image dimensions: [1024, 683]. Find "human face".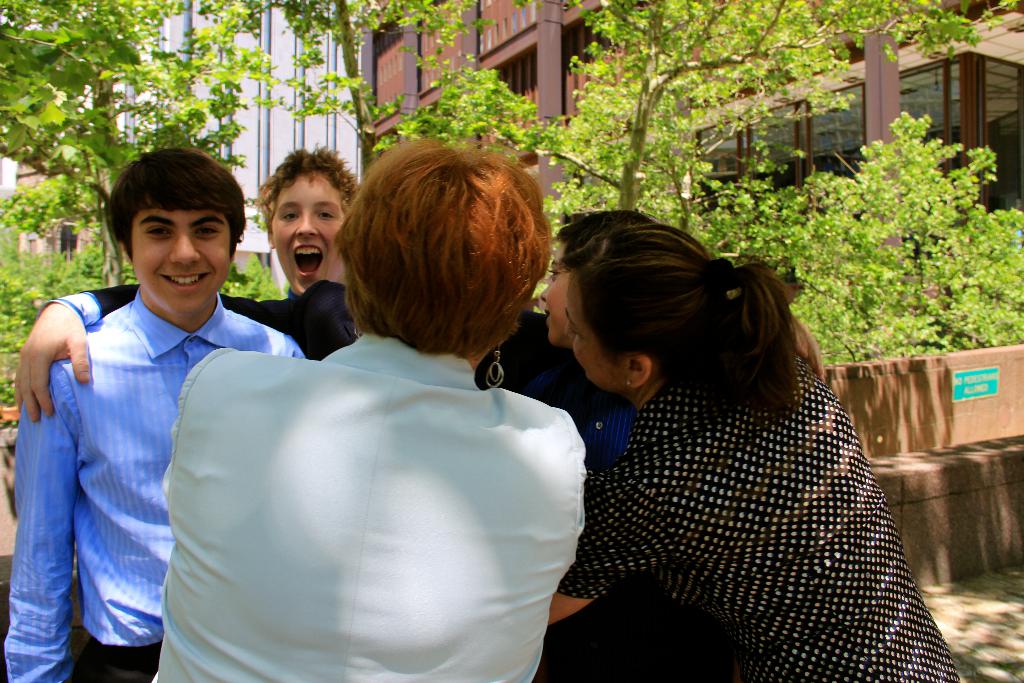
541,242,570,345.
